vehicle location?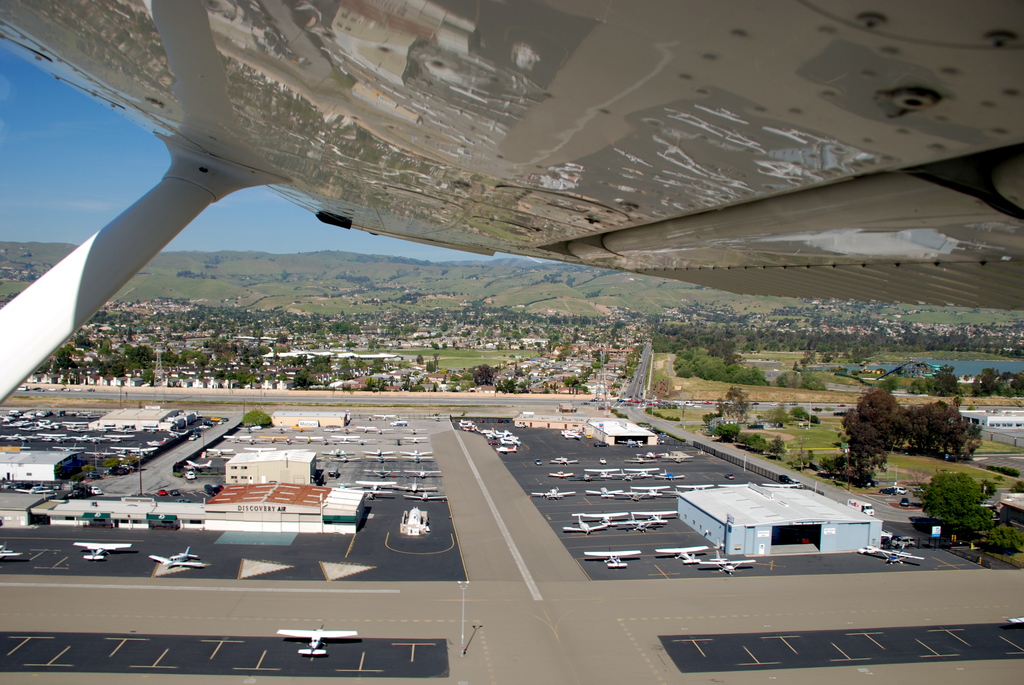
Rect(404, 429, 424, 434)
